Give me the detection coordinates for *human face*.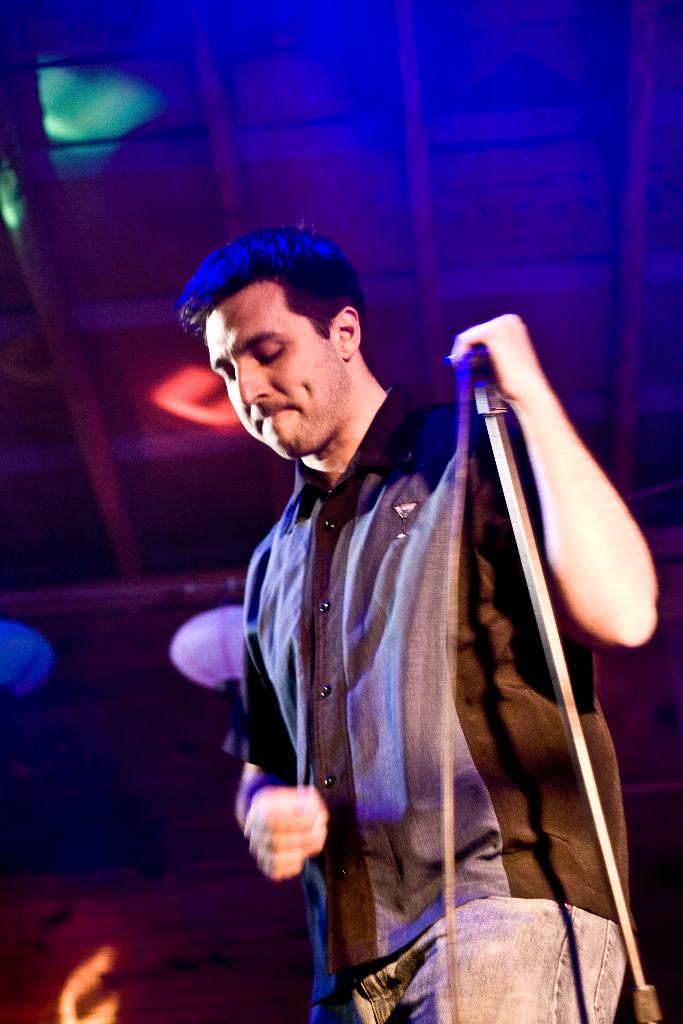
bbox=[208, 279, 347, 460].
